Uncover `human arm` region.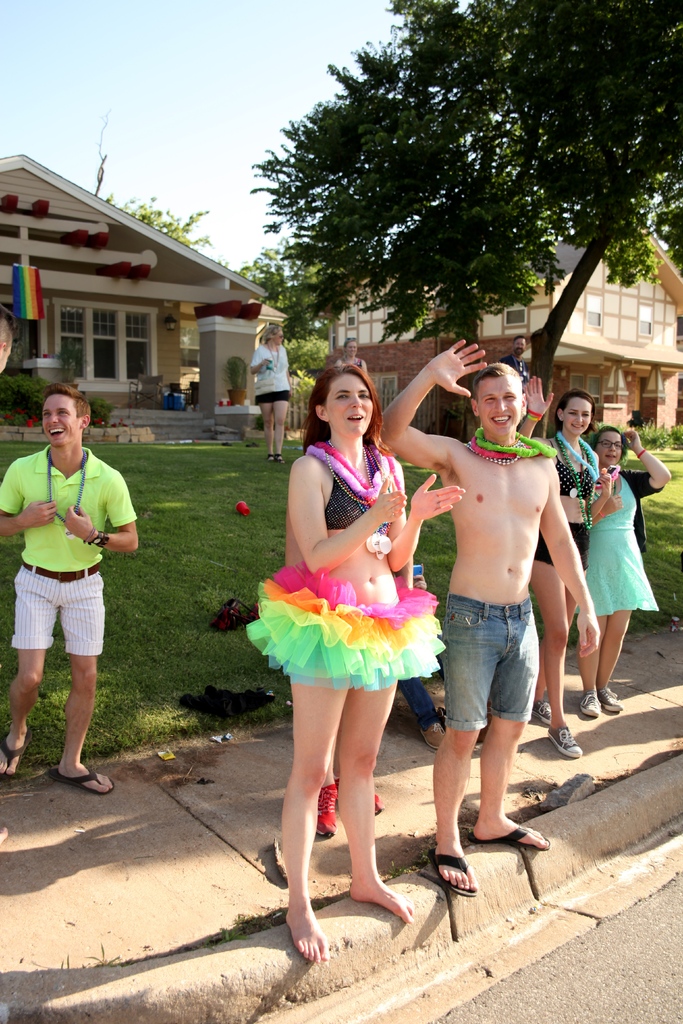
Uncovered: bbox=(541, 469, 597, 652).
